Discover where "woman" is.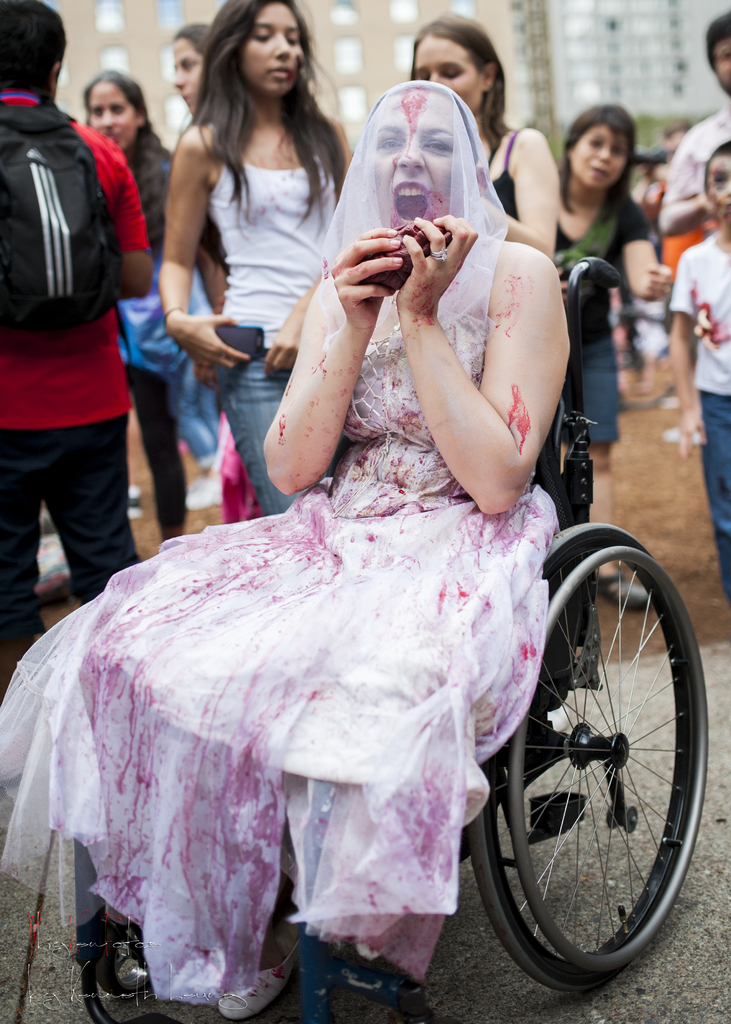
Discovered at <bbox>411, 15, 568, 256</bbox>.
